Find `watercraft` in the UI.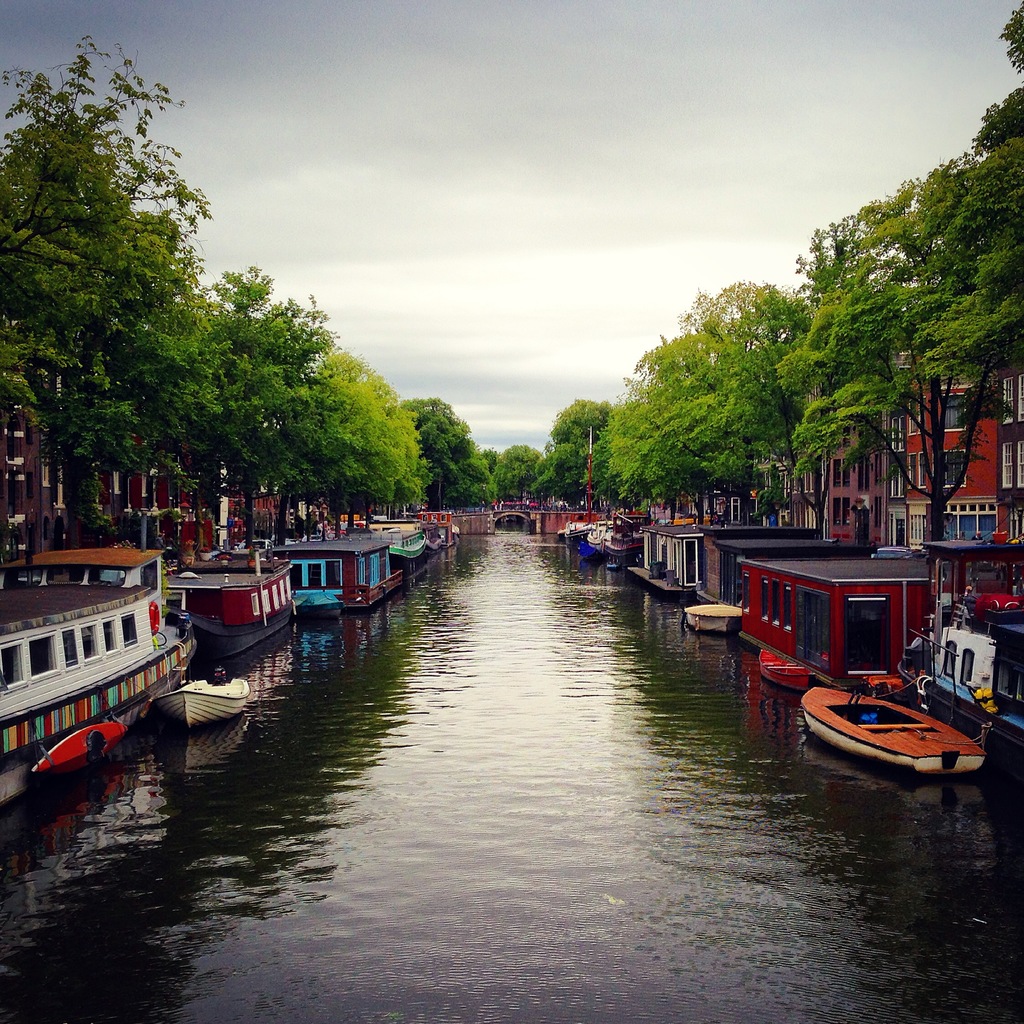
UI element at rect(159, 529, 297, 666).
